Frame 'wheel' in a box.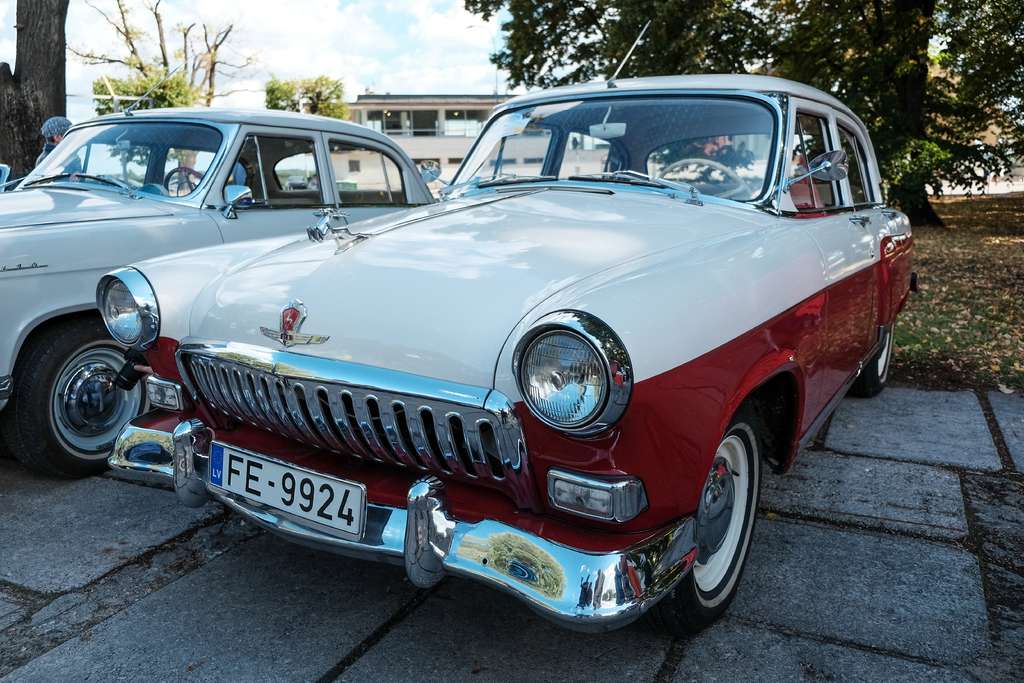
Rect(652, 154, 746, 191).
